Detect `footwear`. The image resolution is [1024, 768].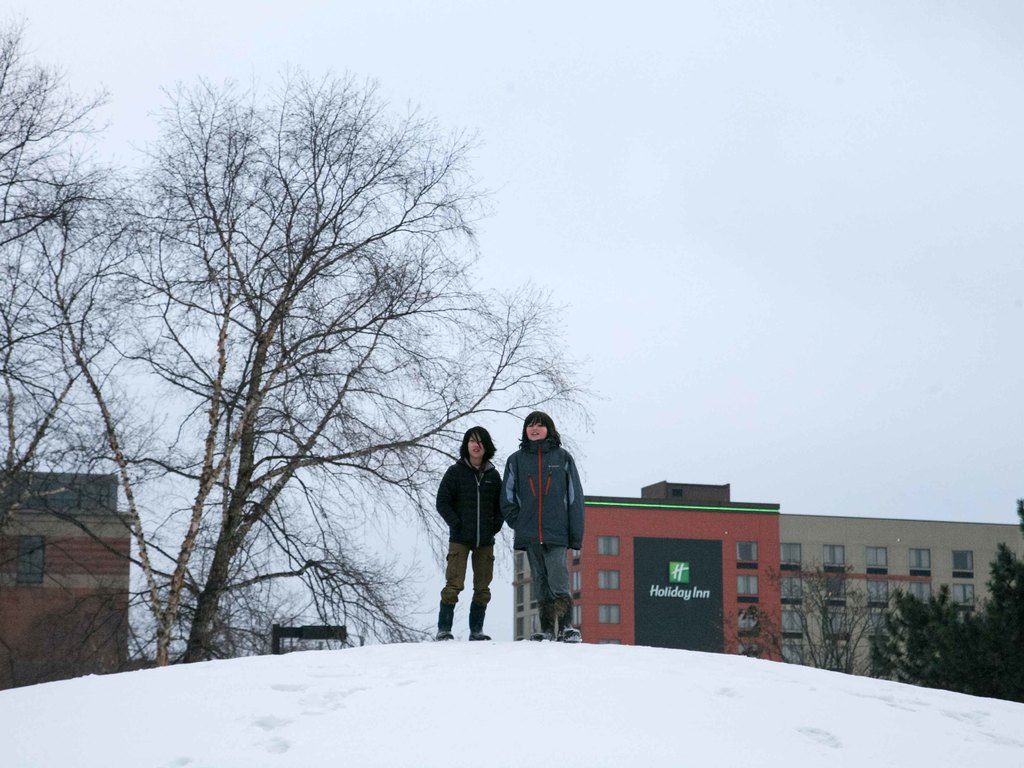
bbox=[434, 600, 455, 642].
